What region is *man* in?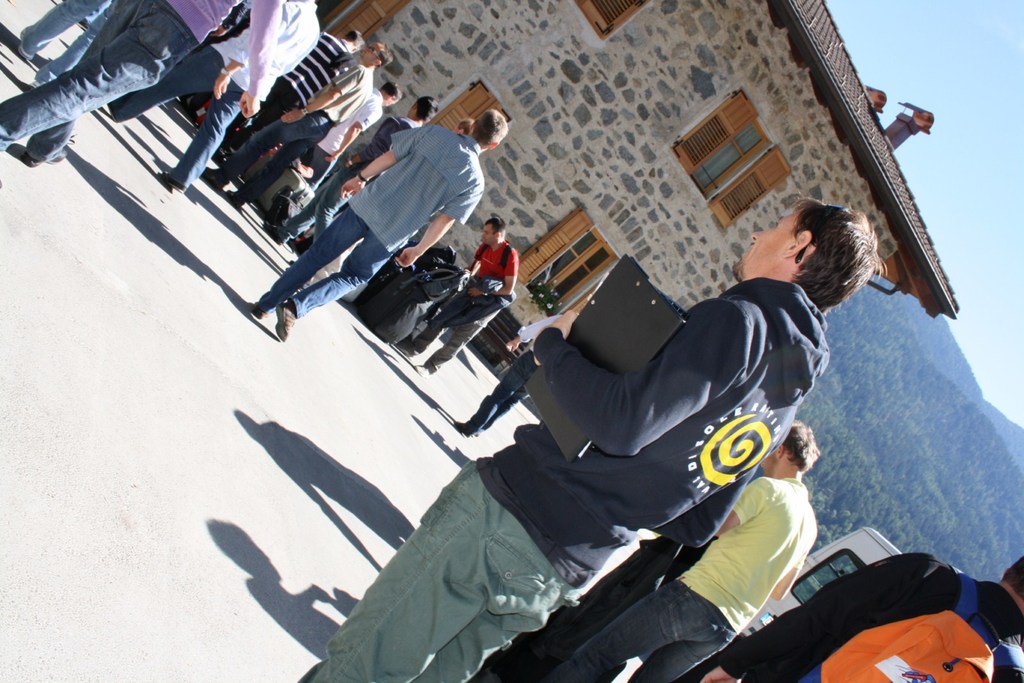
region(676, 551, 1023, 682).
